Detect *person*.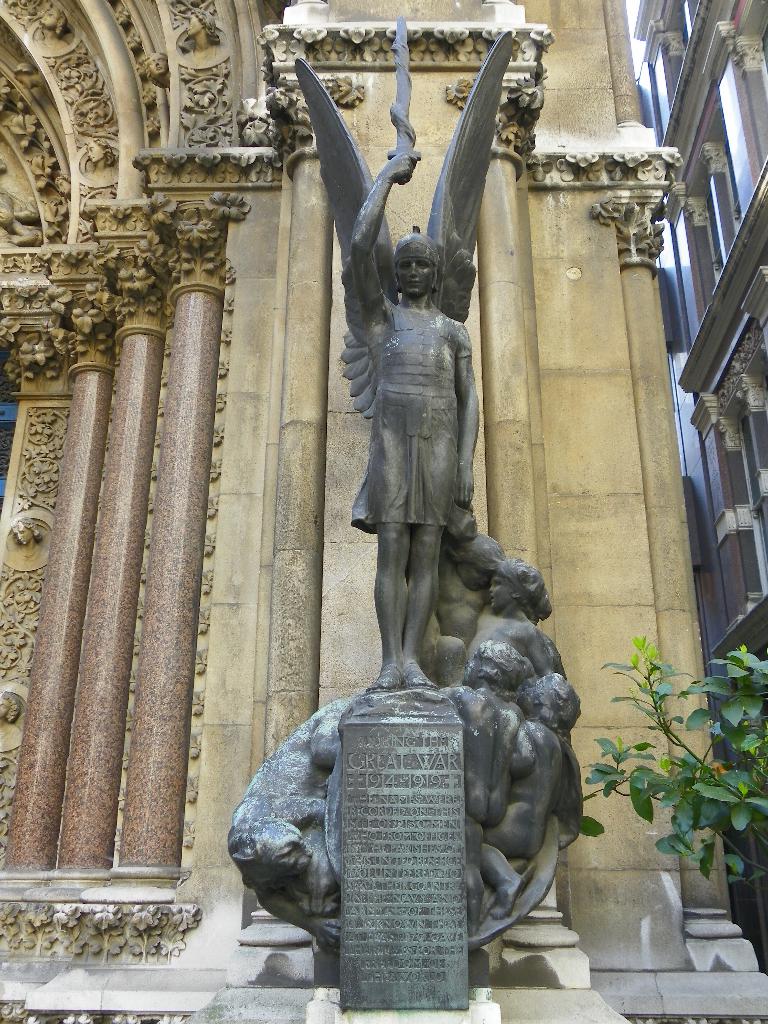
Detected at detection(441, 633, 527, 930).
